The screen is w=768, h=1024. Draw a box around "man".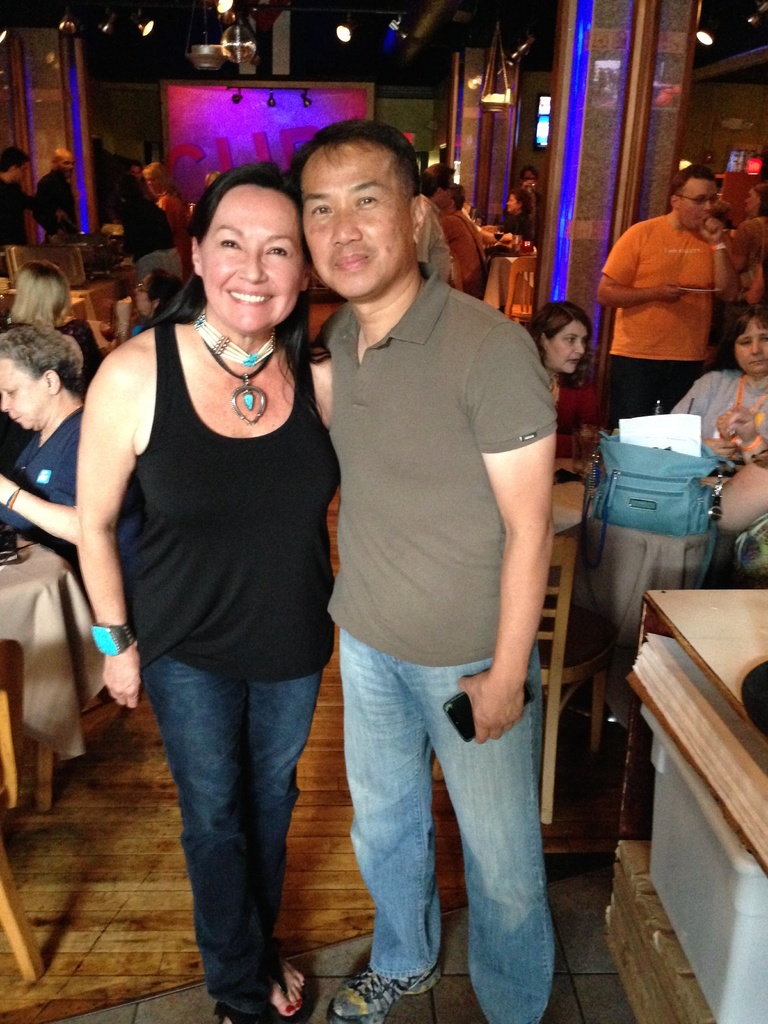
BBox(594, 160, 718, 401).
